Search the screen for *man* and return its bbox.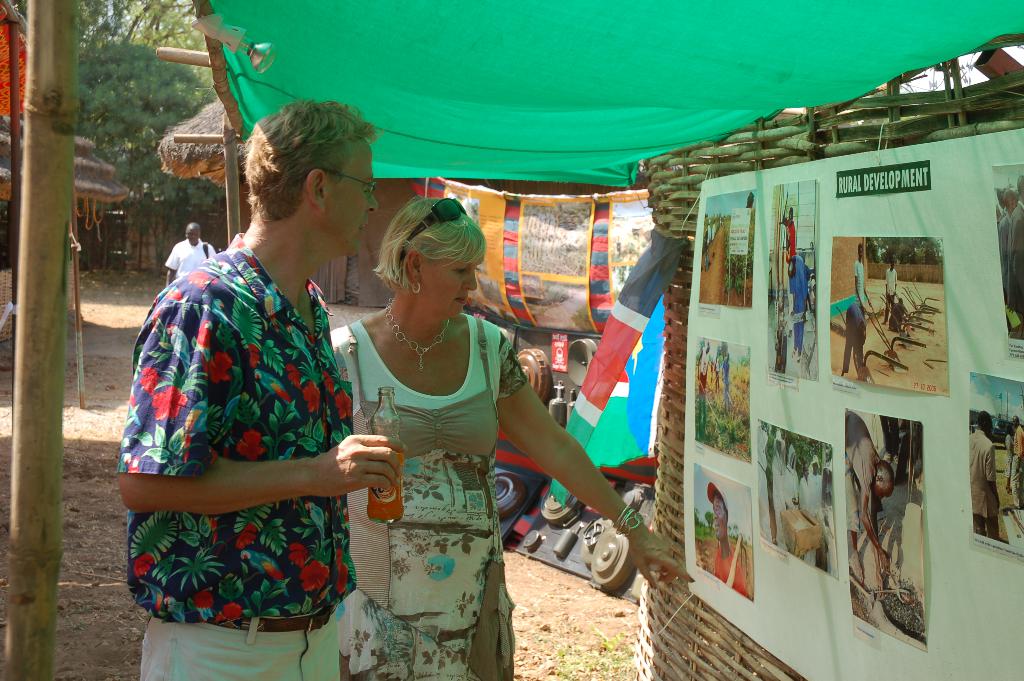
Found: 134/125/394/664.
